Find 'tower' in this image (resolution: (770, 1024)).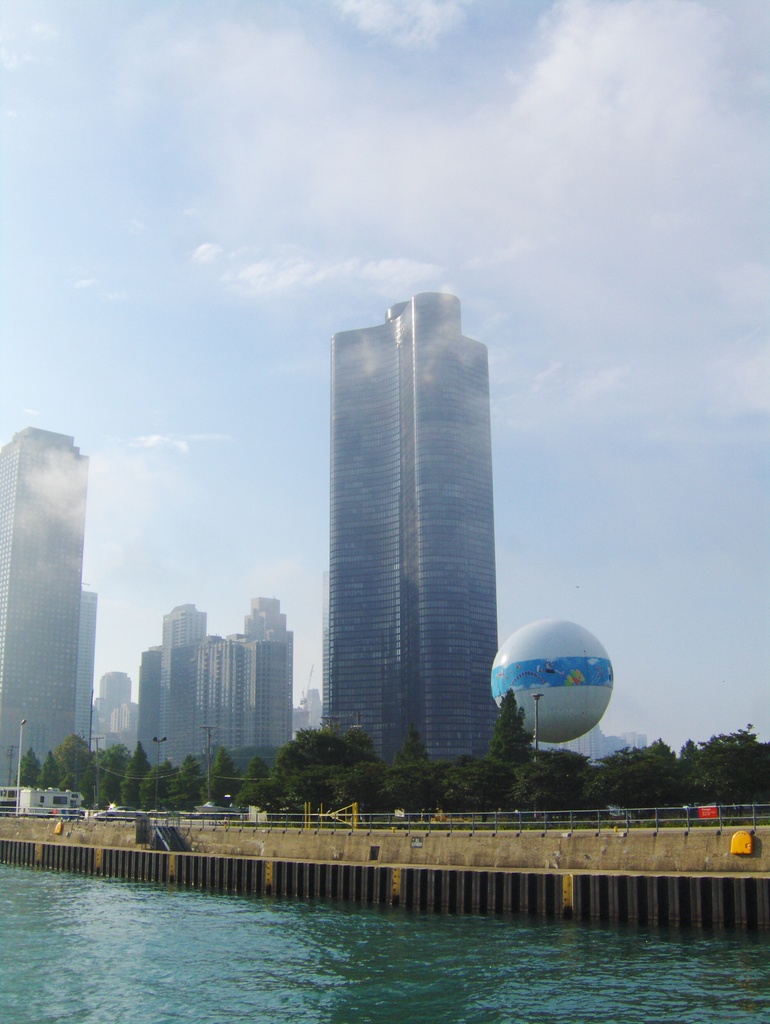
298, 246, 520, 784.
